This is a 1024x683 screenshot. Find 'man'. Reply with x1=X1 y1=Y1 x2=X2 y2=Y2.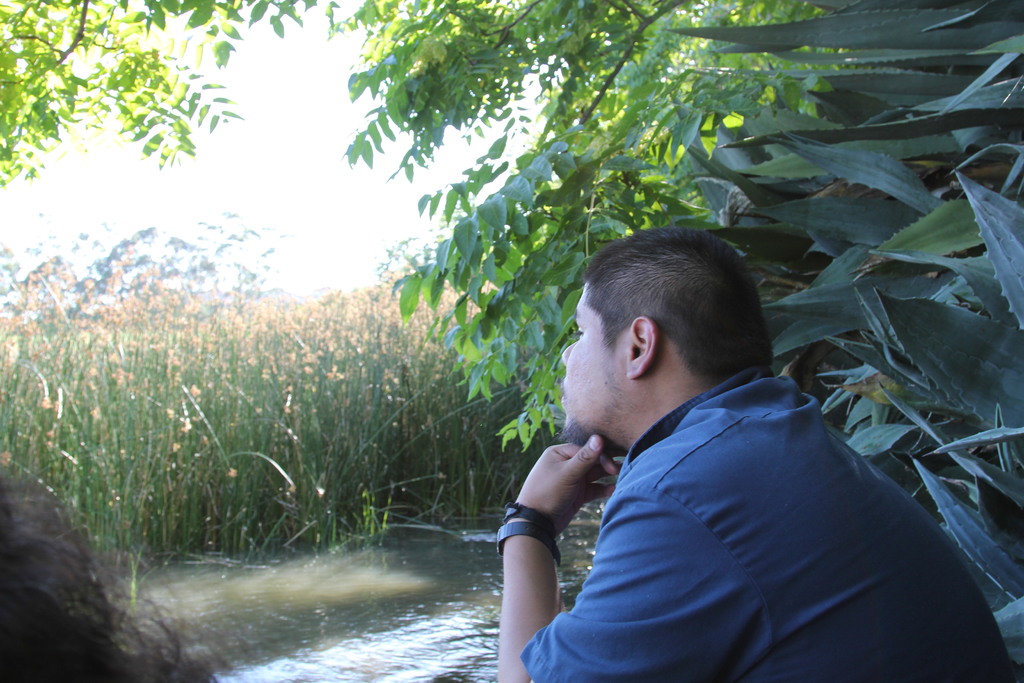
x1=472 y1=224 x2=976 y2=668.
